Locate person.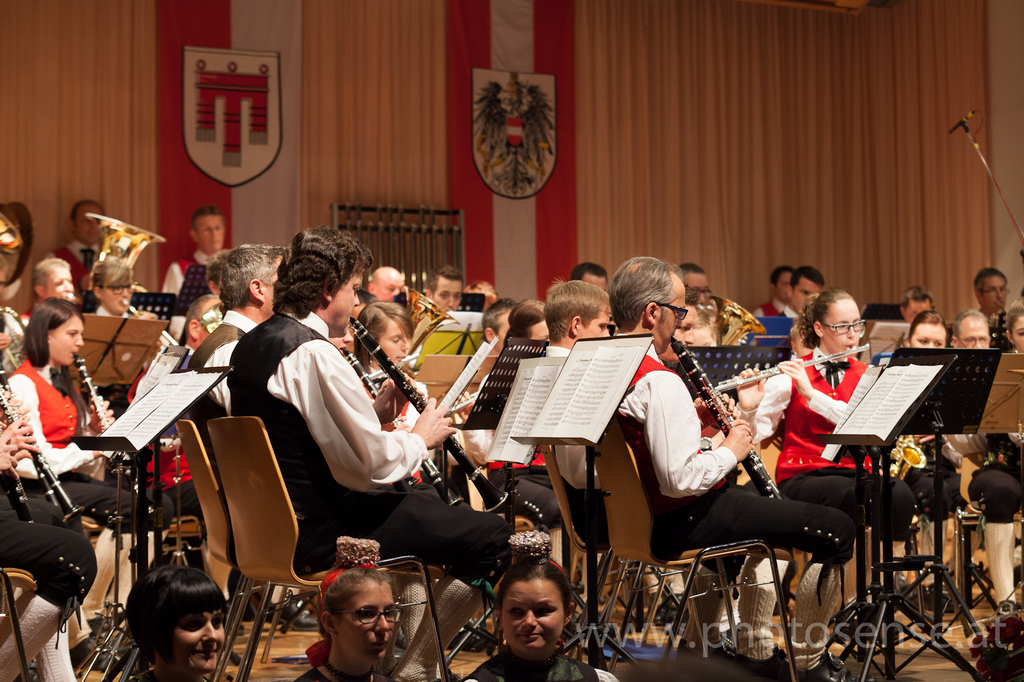
Bounding box: box=[112, 560, 231, 681].
